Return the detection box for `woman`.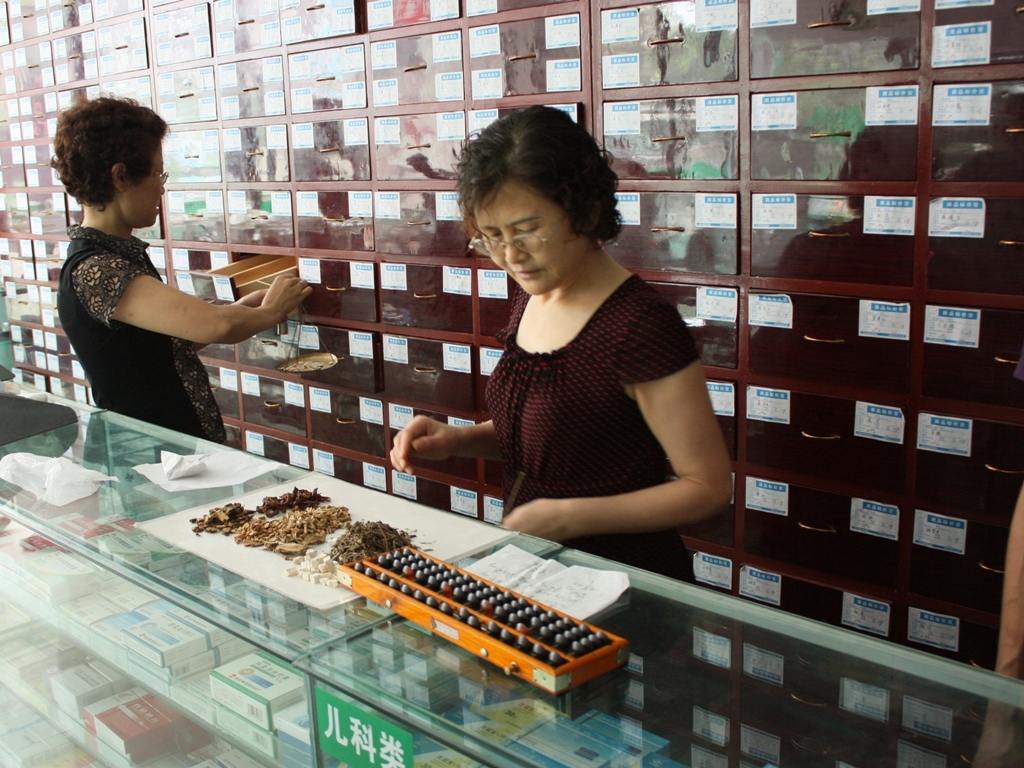
x1=47, y1=90, x2=307, y2=599.
